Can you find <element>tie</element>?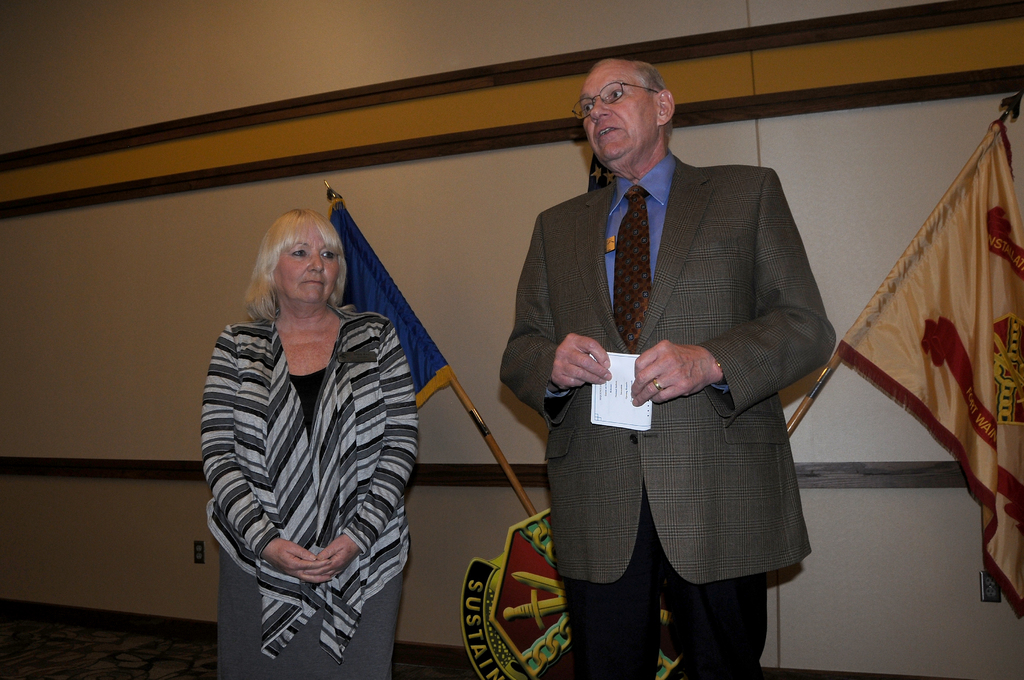
Yes, bounding box: region(608, 183, 649, 348).
